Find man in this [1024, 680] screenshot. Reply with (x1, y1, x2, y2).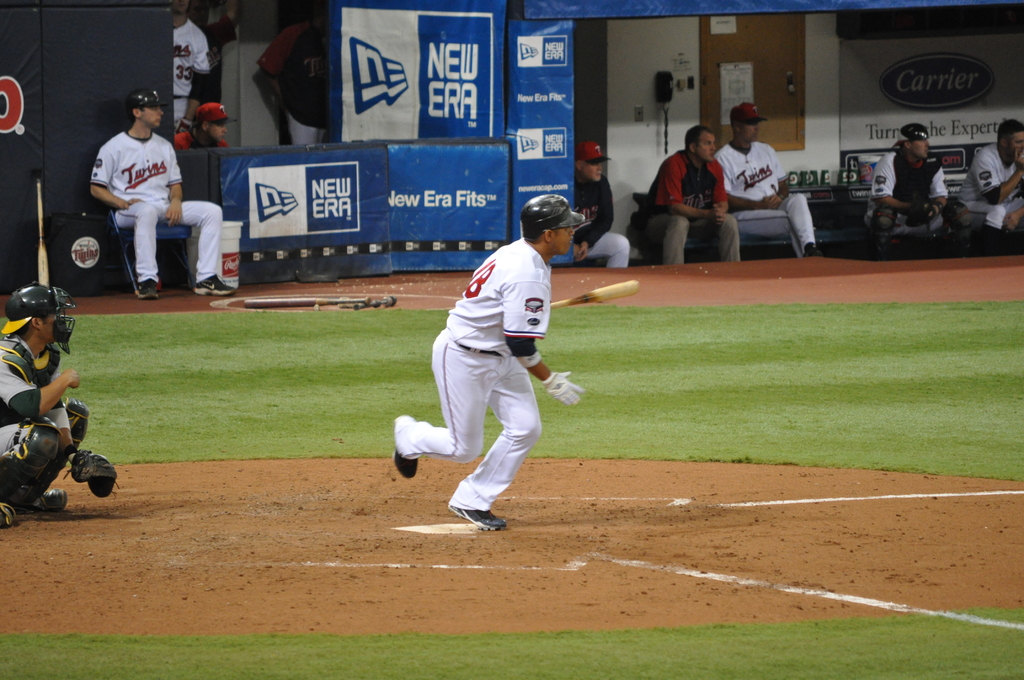
(713, 102, 812, 254).
